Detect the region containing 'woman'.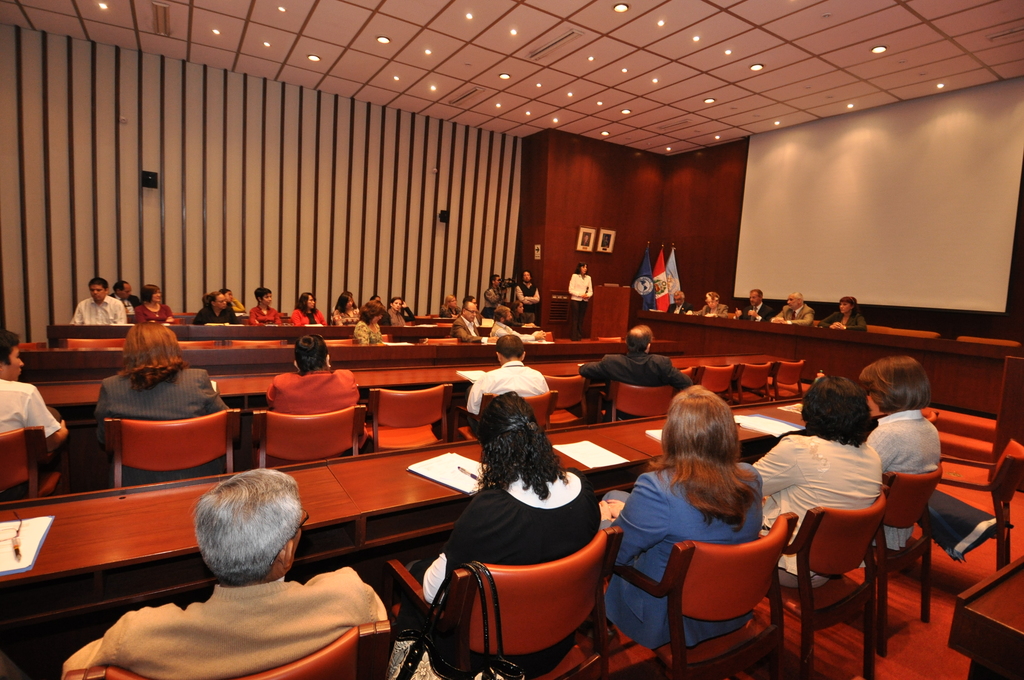
BBox(386, 293, 414, 324).
